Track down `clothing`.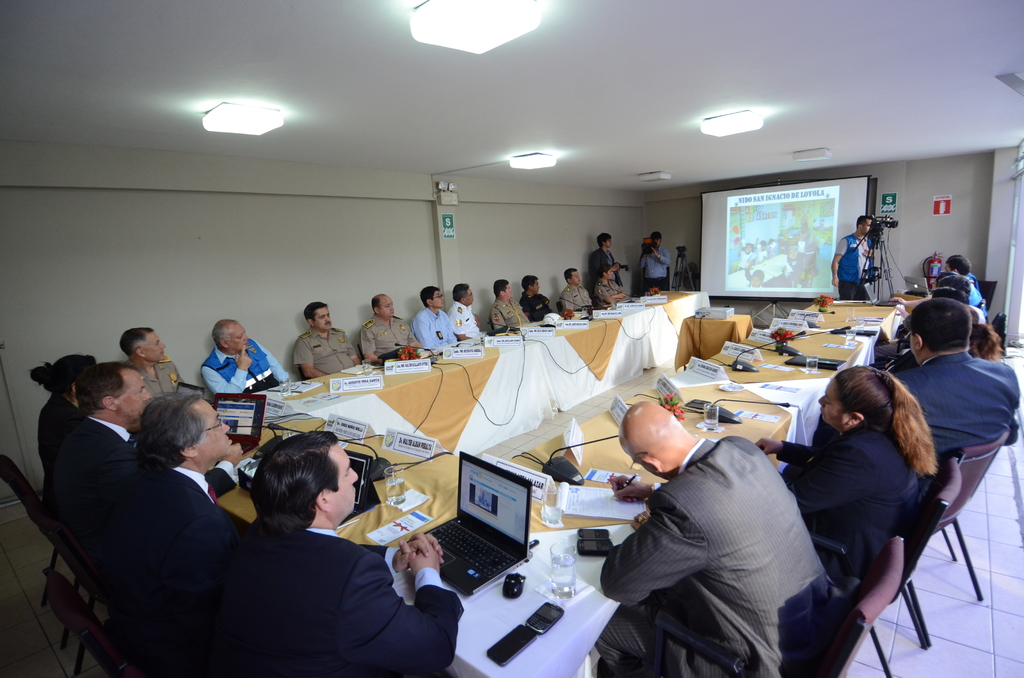
Tracked to 355:310:422:355.
